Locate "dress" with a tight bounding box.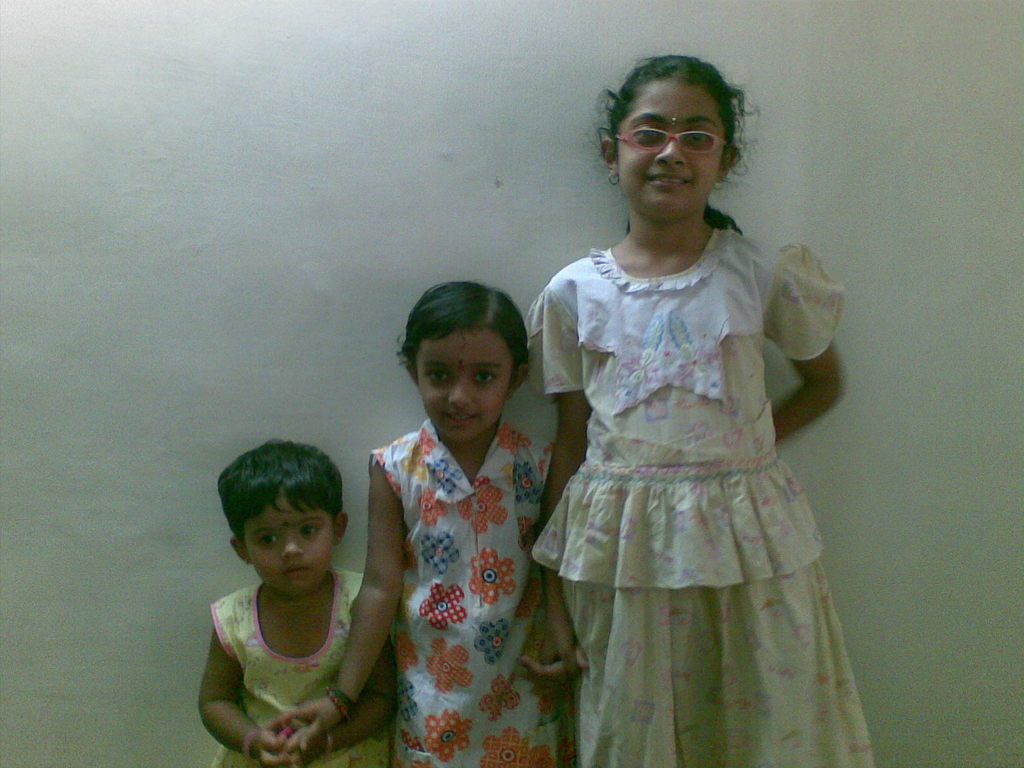
[370,414,578,767].
